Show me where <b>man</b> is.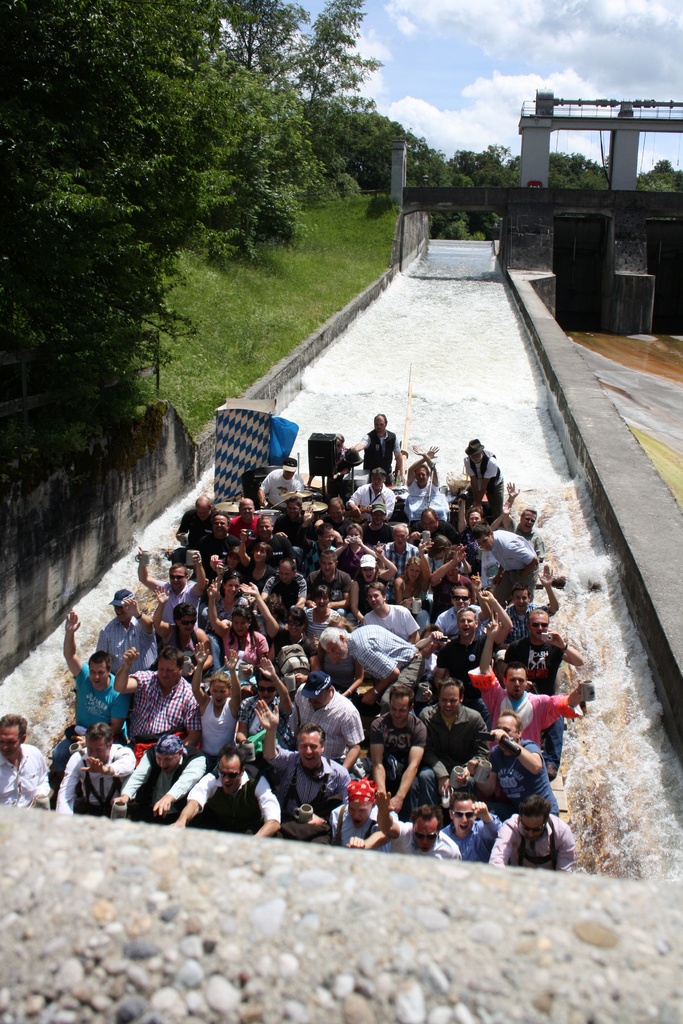
<b>man</b> is at <bbox>343, 463, 400, 519</bbox>.
